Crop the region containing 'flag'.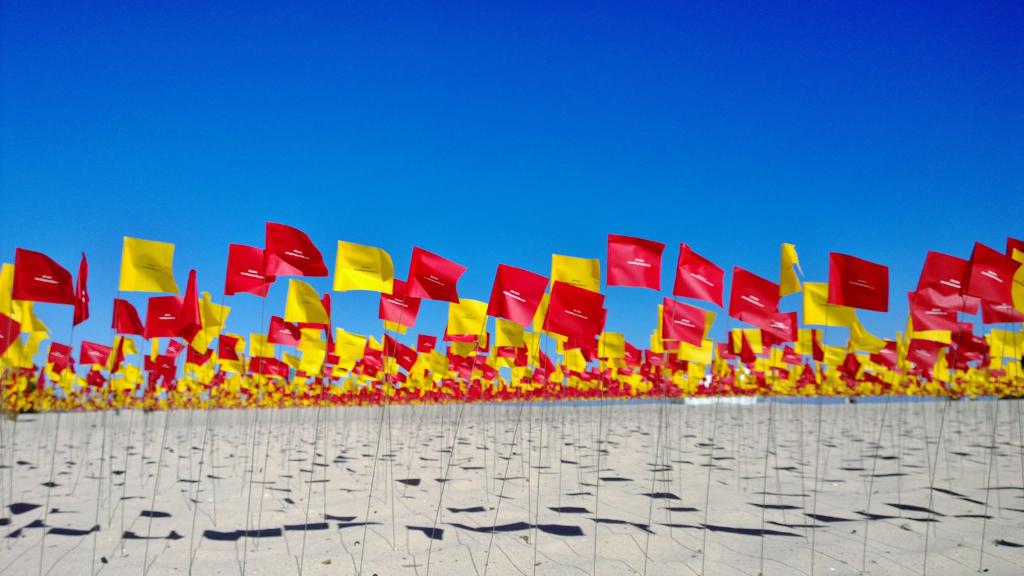
Crop region: select_region(483, 263, 556, 325).
